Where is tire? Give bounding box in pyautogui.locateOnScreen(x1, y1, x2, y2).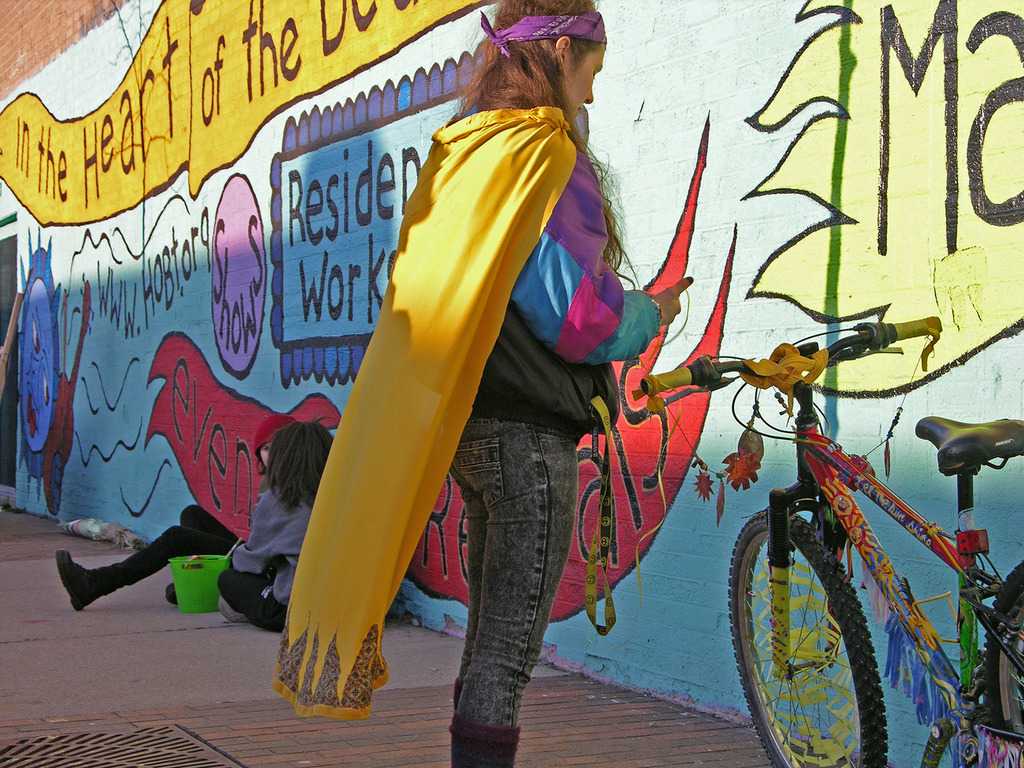
pyautogui.locateOnScreen(988, 559, 1023, 748).
